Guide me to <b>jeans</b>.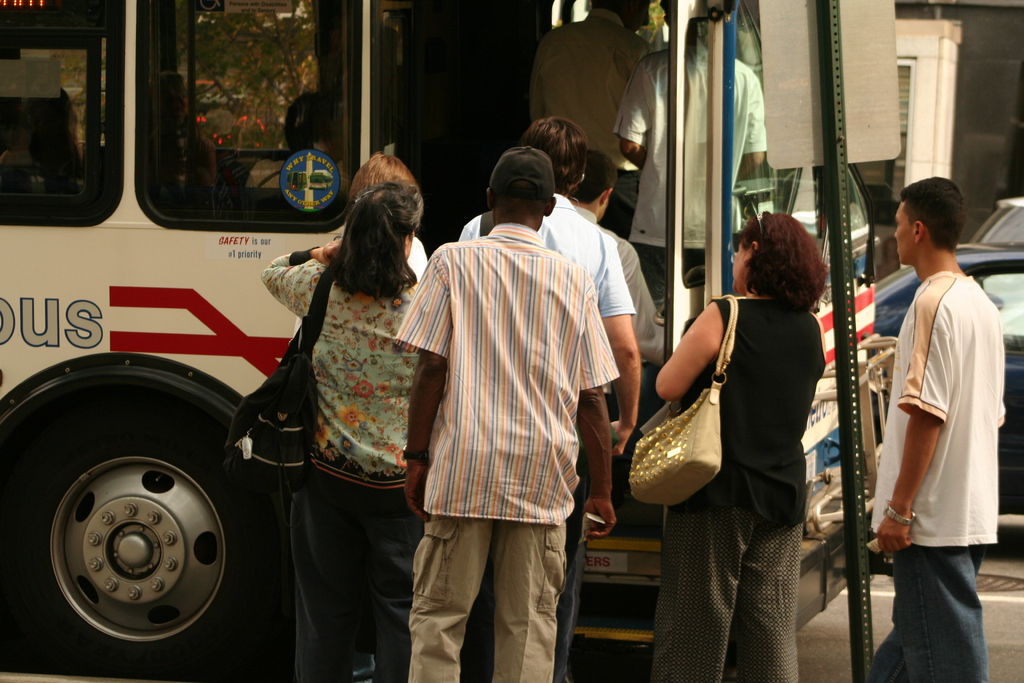
Guidance: x1=895 y1=544 x2=995 y2=674.
